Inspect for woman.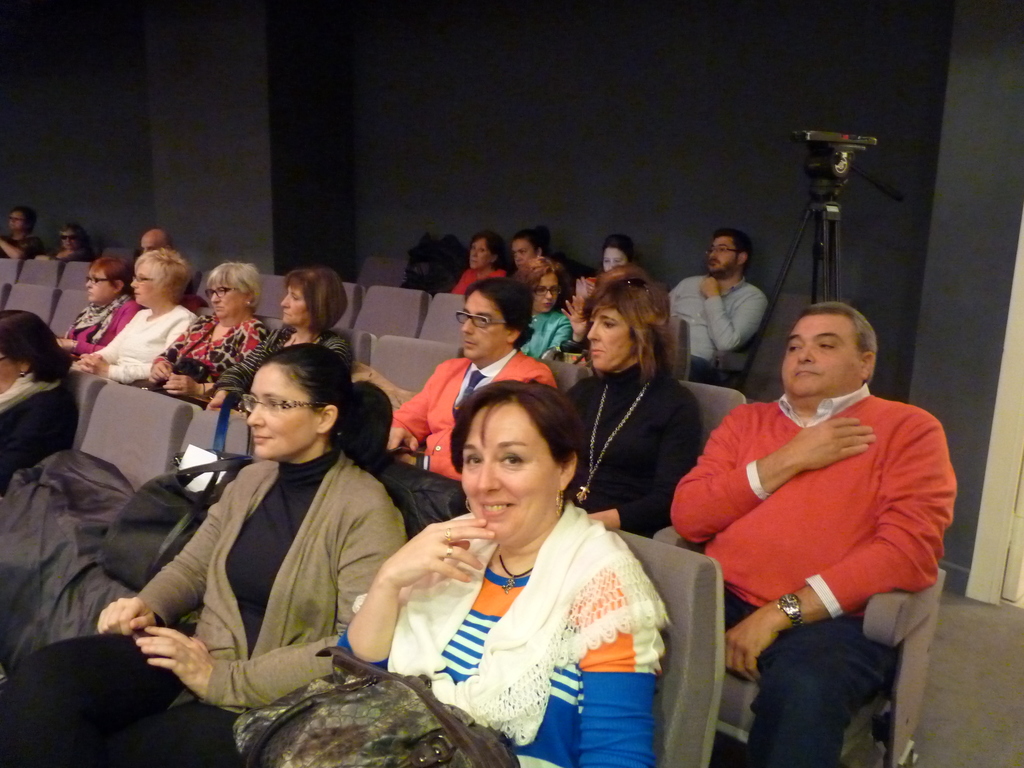
Inspection: (604, 234, 634, 273).
